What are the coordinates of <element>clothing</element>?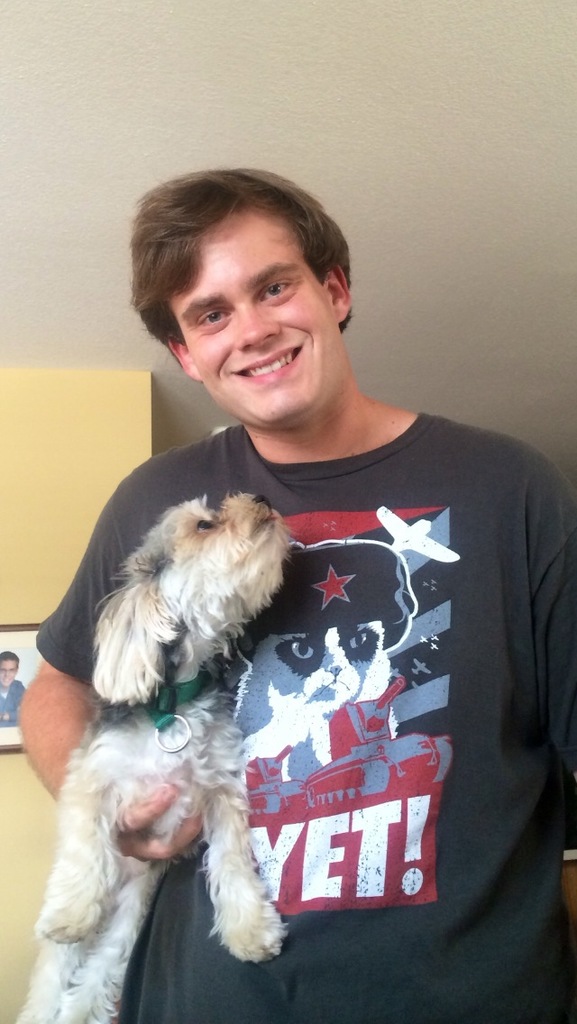
28:419:576:1023.
